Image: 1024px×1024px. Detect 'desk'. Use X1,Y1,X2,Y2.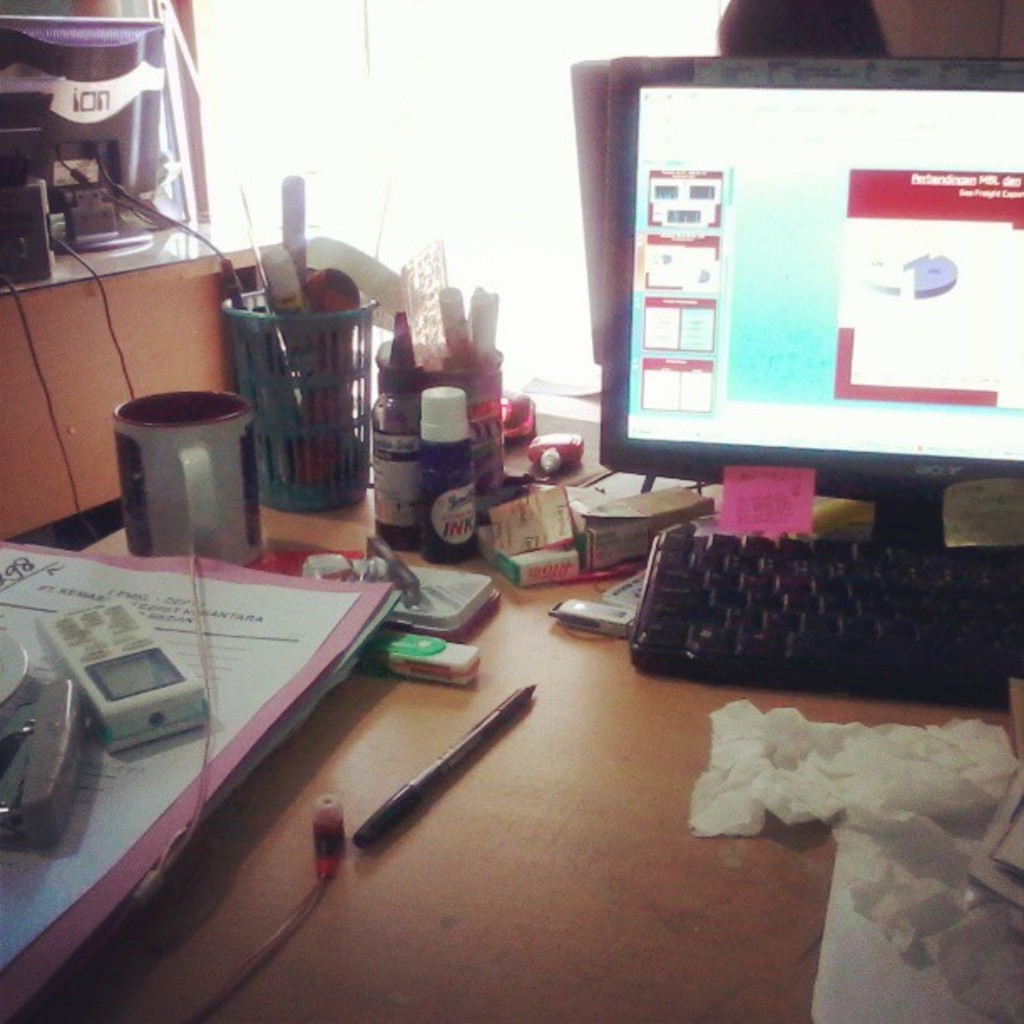
0,206,296,535.
